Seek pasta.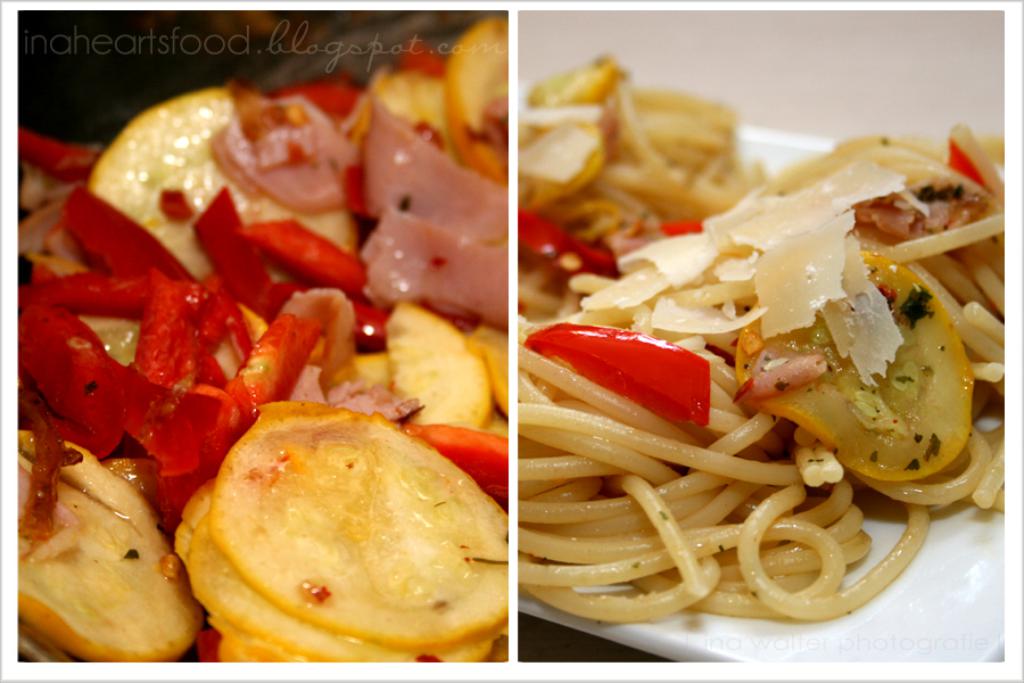
<bbox>514, 124, 1004, 622</bbox>.
